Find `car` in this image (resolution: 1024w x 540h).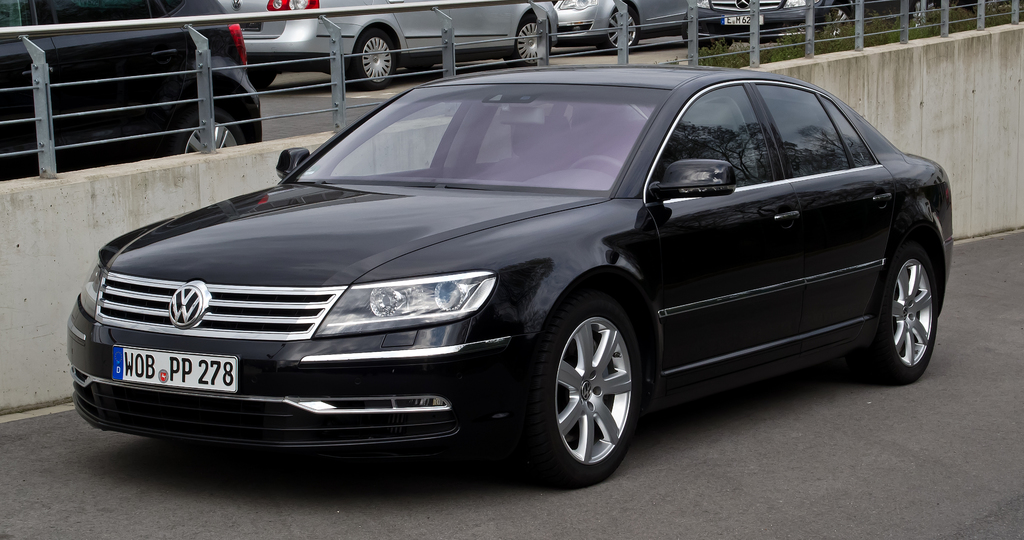
box(216, 0, 565, 86).
